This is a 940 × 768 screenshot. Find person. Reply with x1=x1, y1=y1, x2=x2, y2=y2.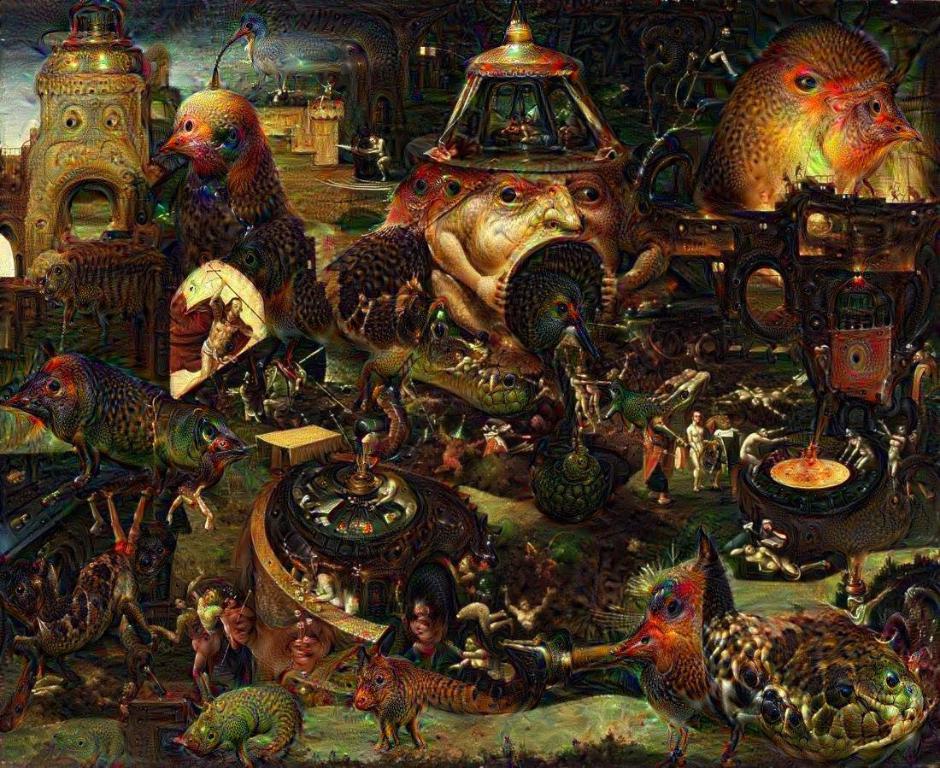
x1=86, y1=492, x2=149, y2=642.
